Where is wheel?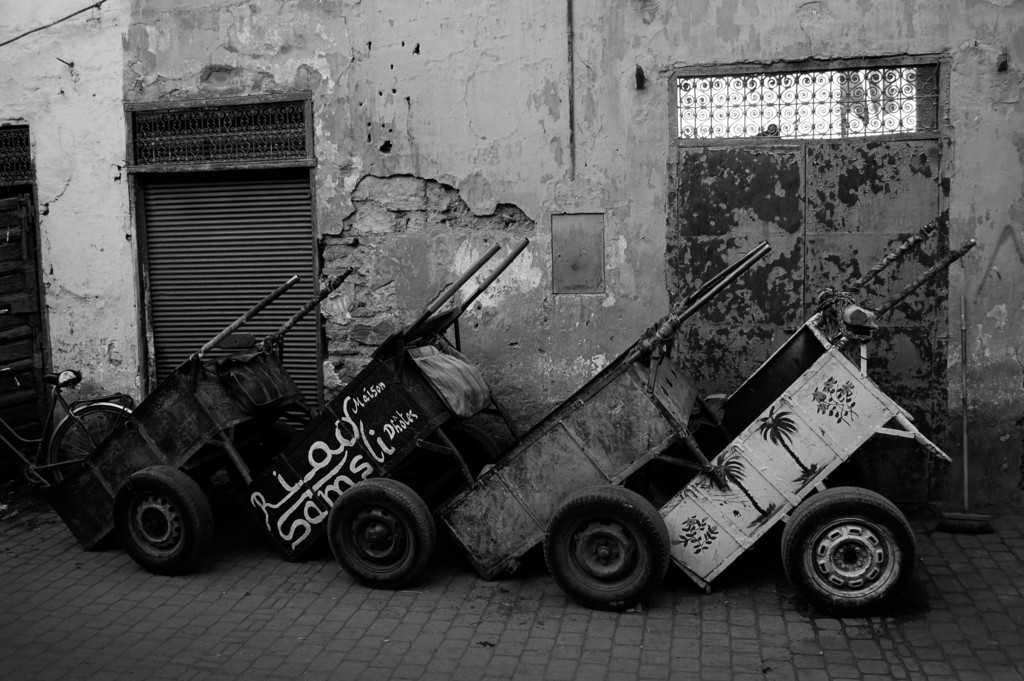
l=230, t=420, r=302, b=504.
